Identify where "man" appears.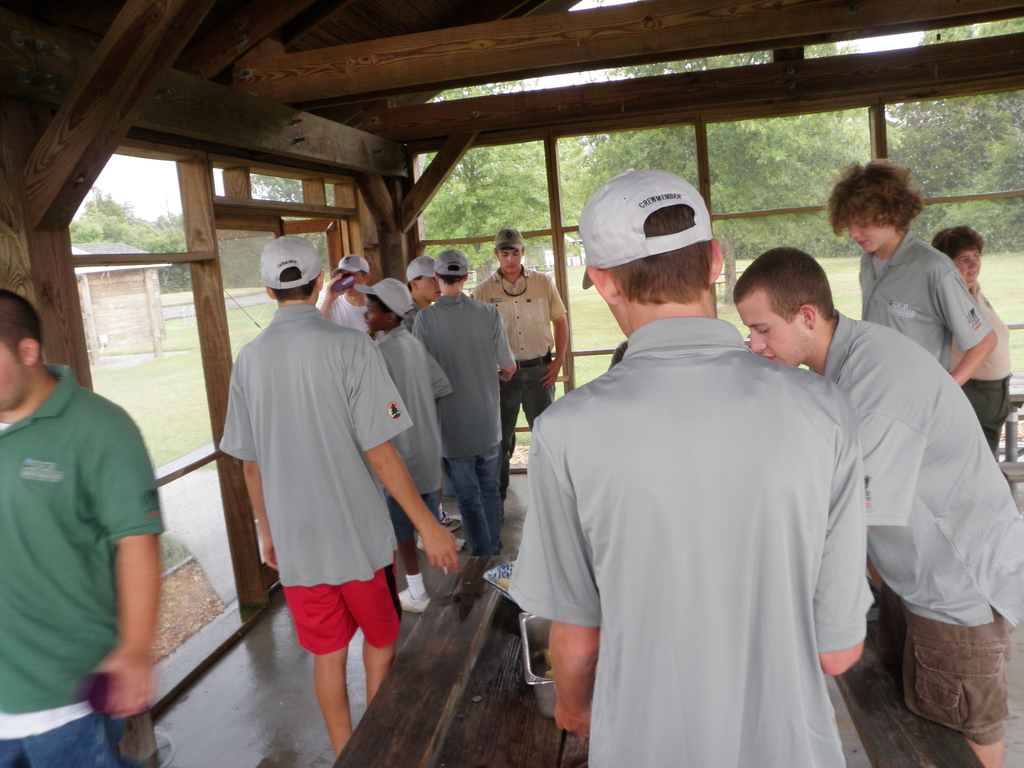
Appears at region(314, 253, 380, 332).
